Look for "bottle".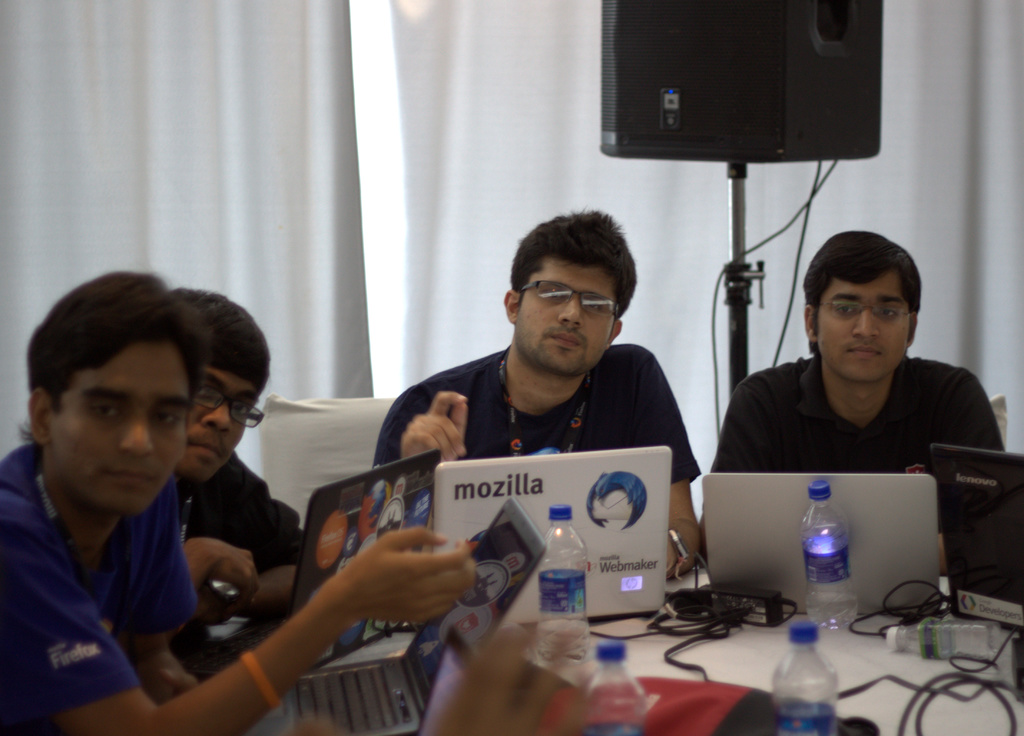
Found: l=580, t=641, r=652, b=735.
